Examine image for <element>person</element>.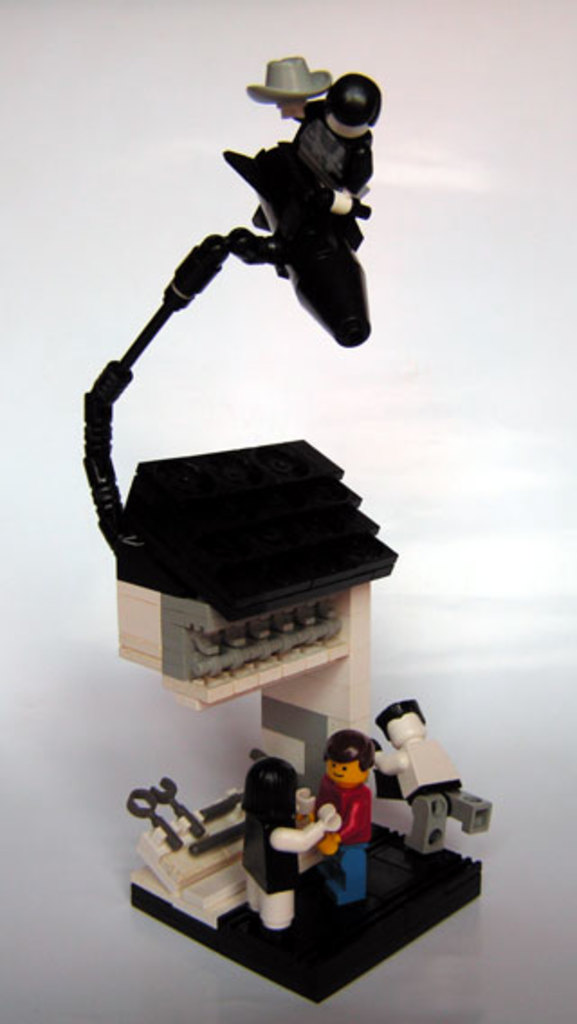
Examination result: detection(375, 703, 489, 856).
